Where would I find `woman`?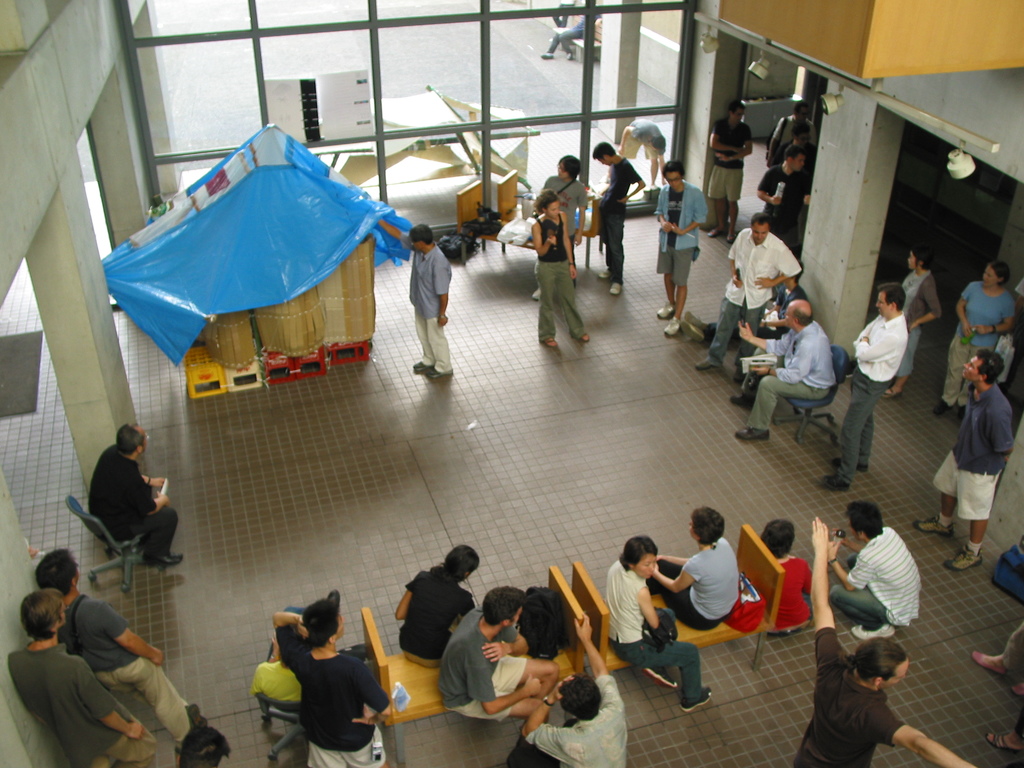
At [529, 186, 595, 351].
